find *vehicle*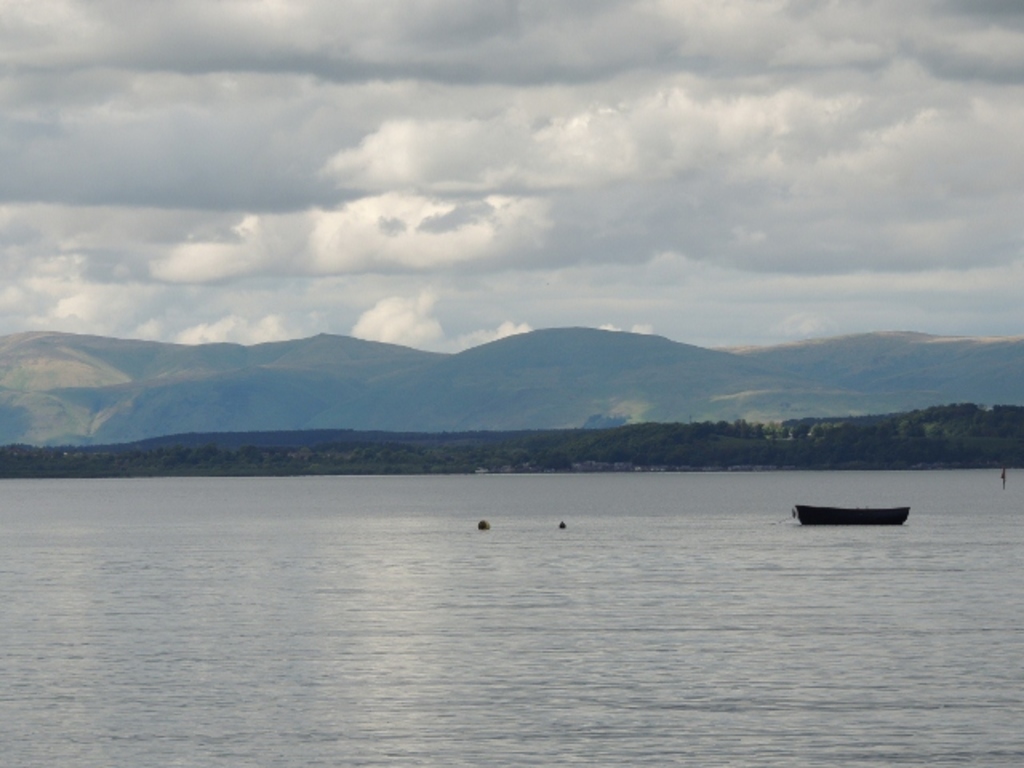
rect(794, 504, 910, 525)
